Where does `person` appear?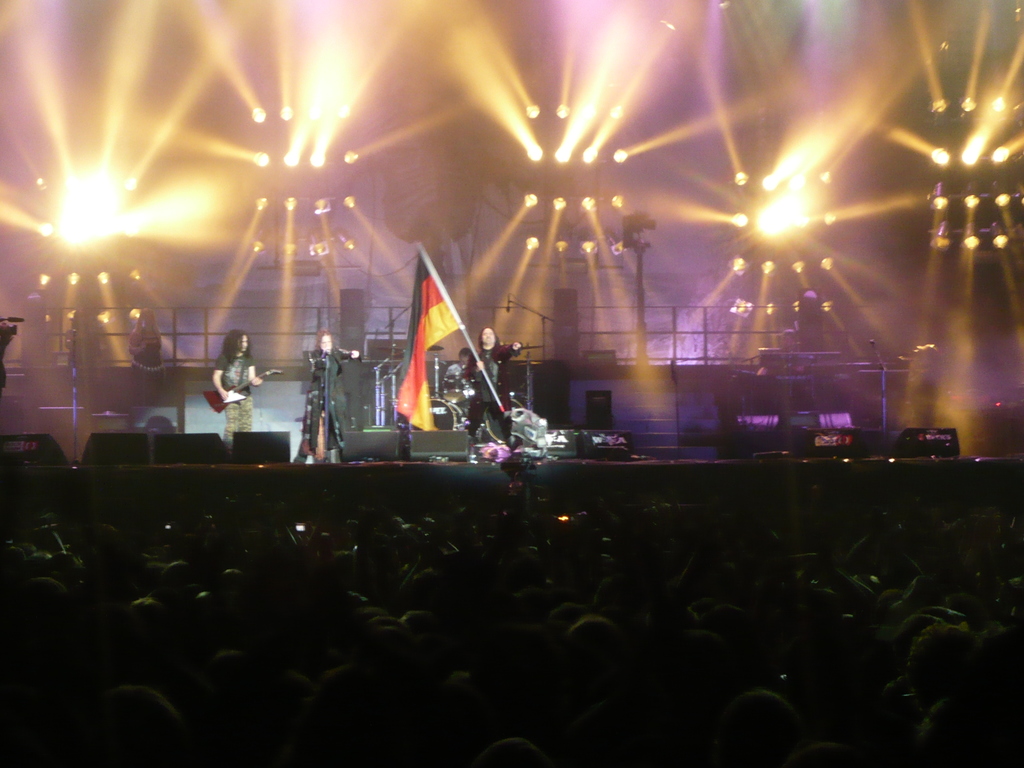
Appears at <region>463, 325, 527, 435</region>.
